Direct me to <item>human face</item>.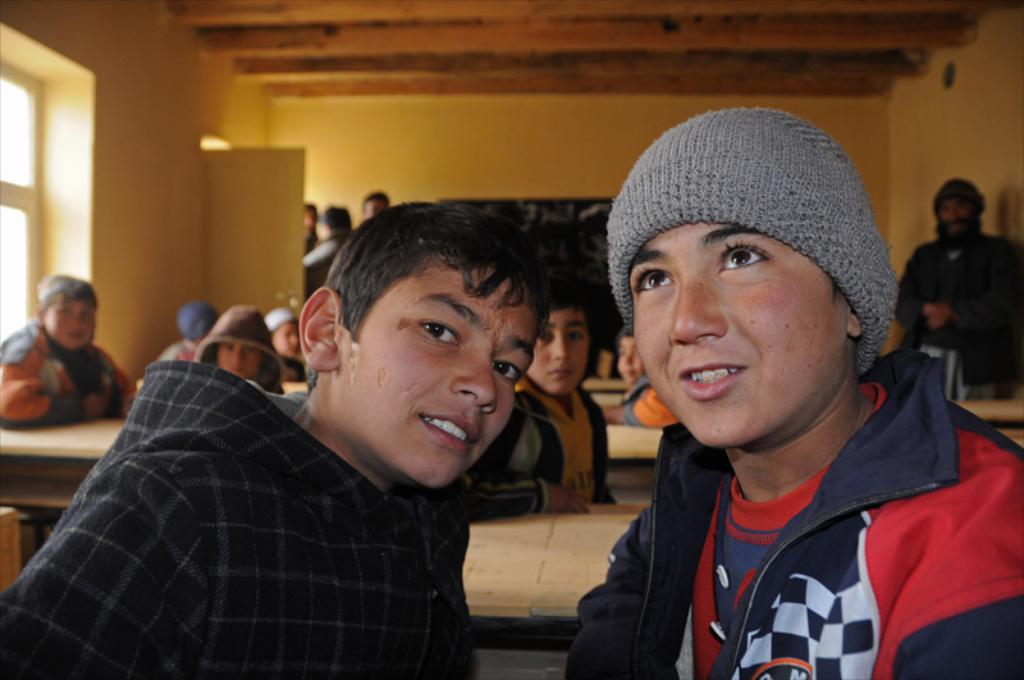
Direction: (x1=524, y1=311, x2=585, y2=396).
